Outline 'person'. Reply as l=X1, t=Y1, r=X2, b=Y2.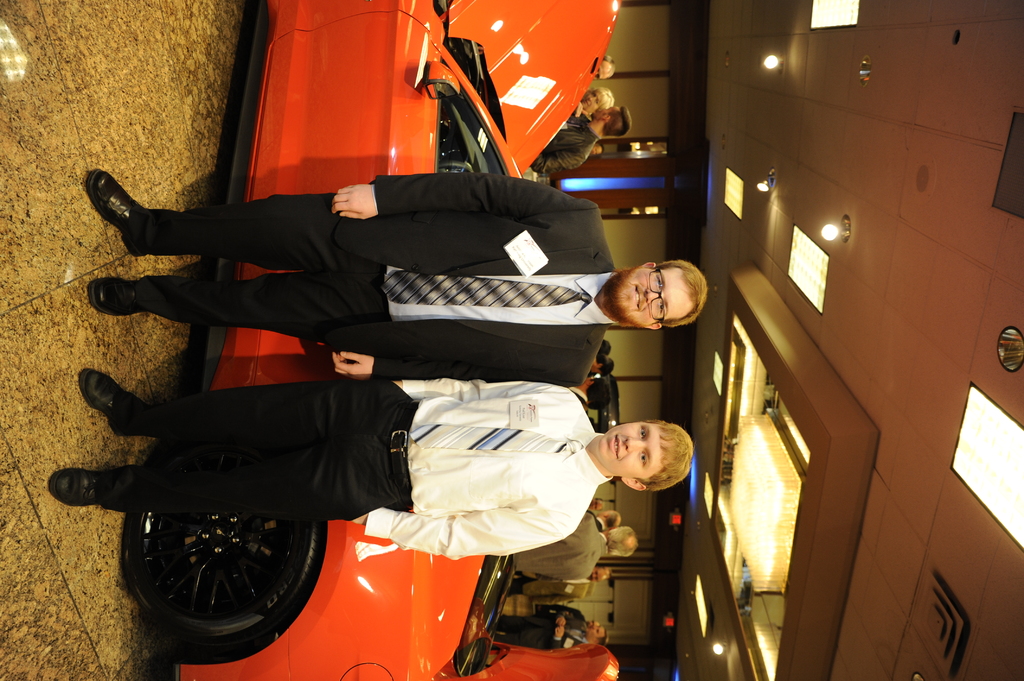
l=44, t=374, r=692, b=540.
